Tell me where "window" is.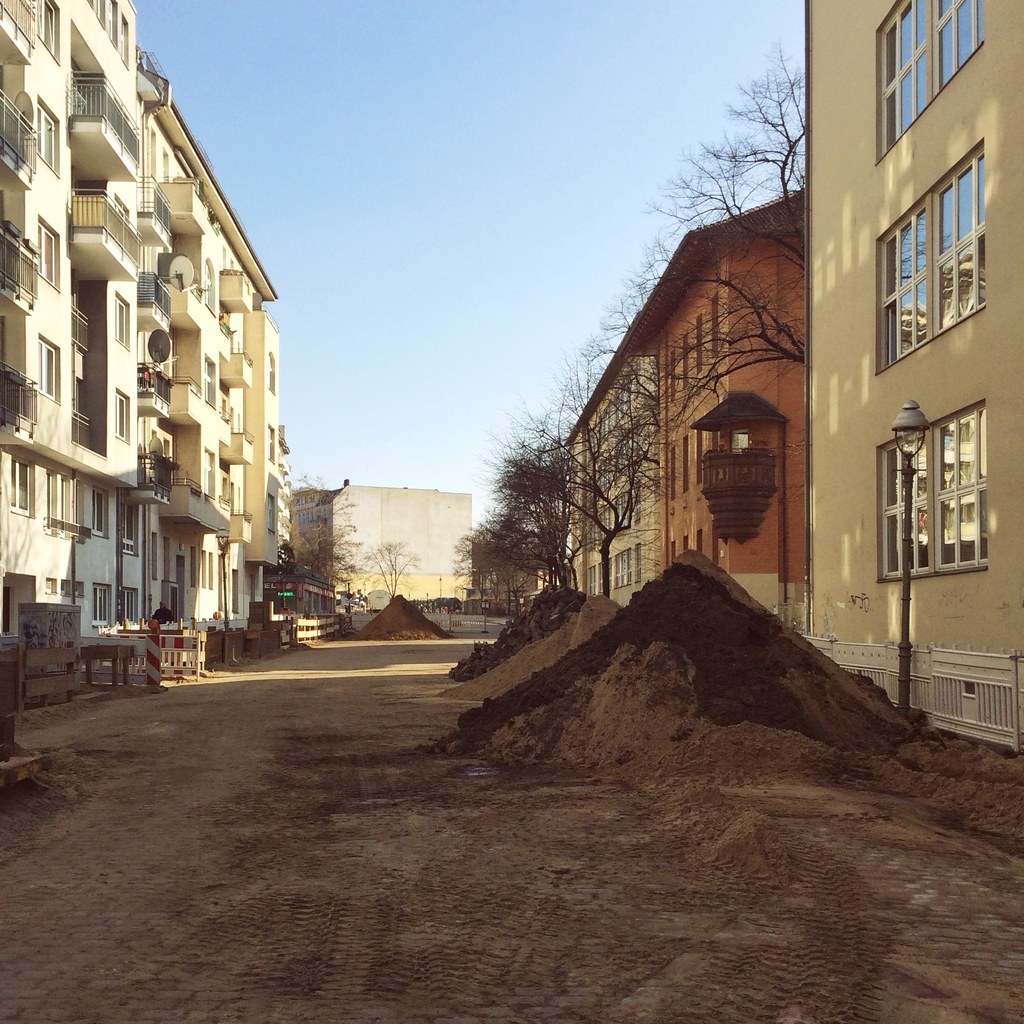
"window" is at 83,0,118,46.
